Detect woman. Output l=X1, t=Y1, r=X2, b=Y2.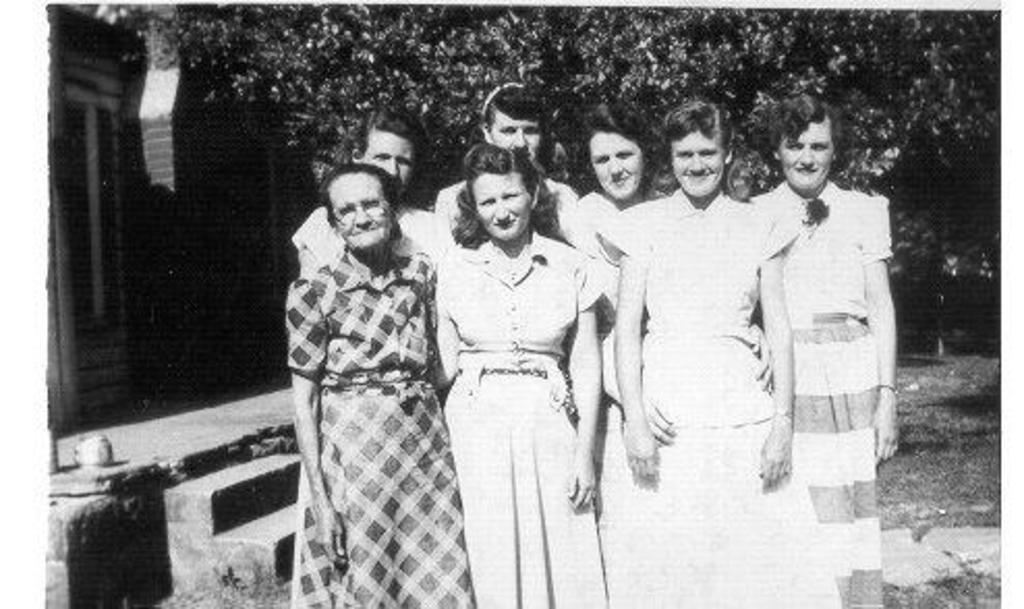
l=750, t=93, r=902, b=607.
